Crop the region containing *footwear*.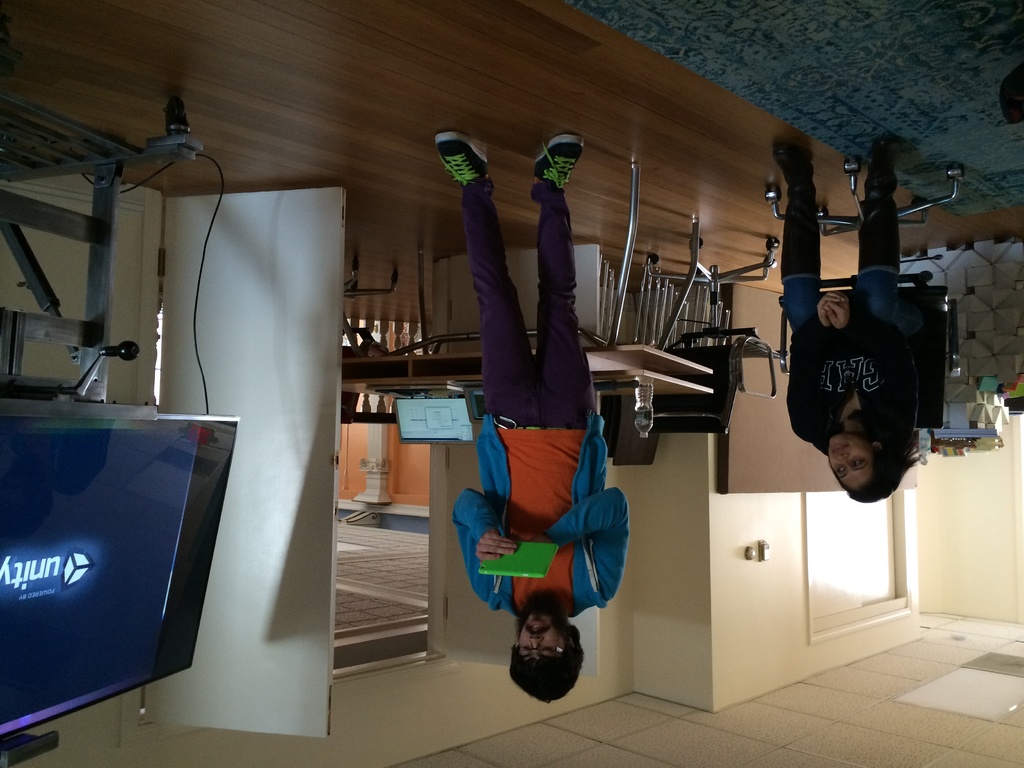
Crop region: [x1=439, y1=129, x2=491, y2=188].
